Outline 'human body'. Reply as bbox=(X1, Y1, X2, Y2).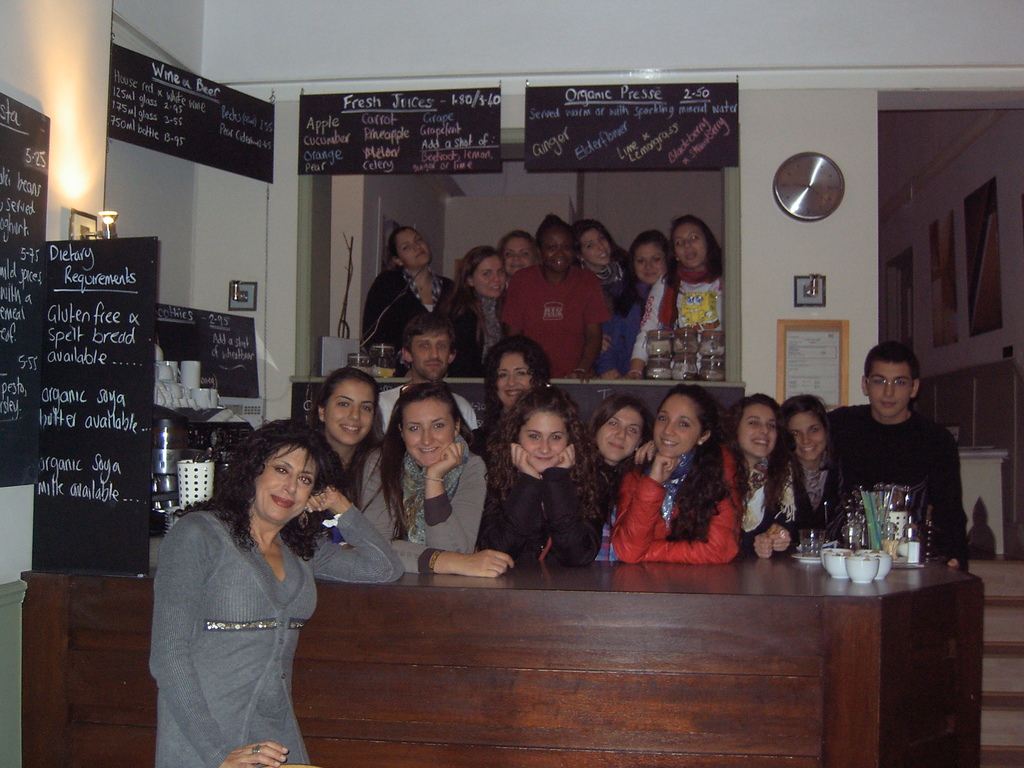
bbox=(141, 420, 359, 767).
